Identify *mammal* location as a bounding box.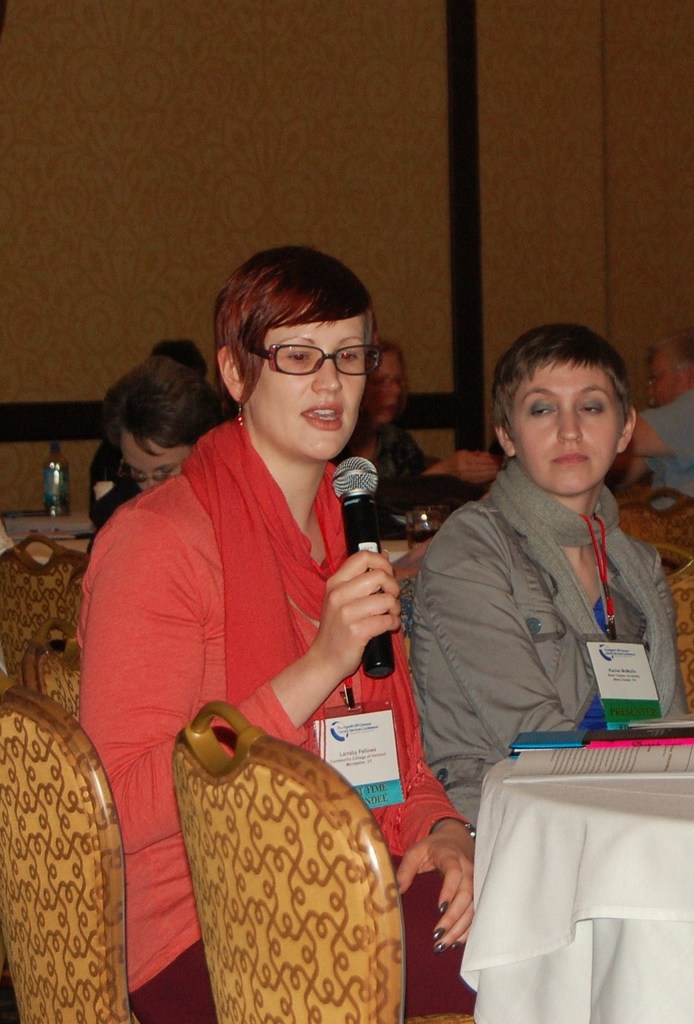
region(622, 324, 693, 512).
